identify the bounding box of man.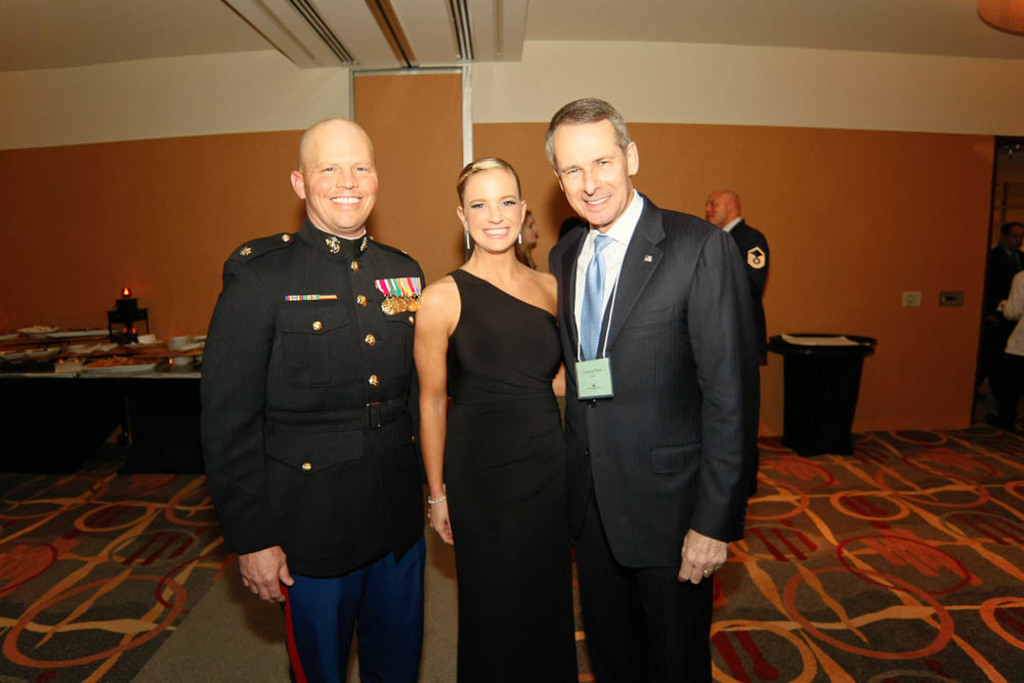
{"x1": 969, "y1": 214, "x2": 1018, "y2": 424}.
